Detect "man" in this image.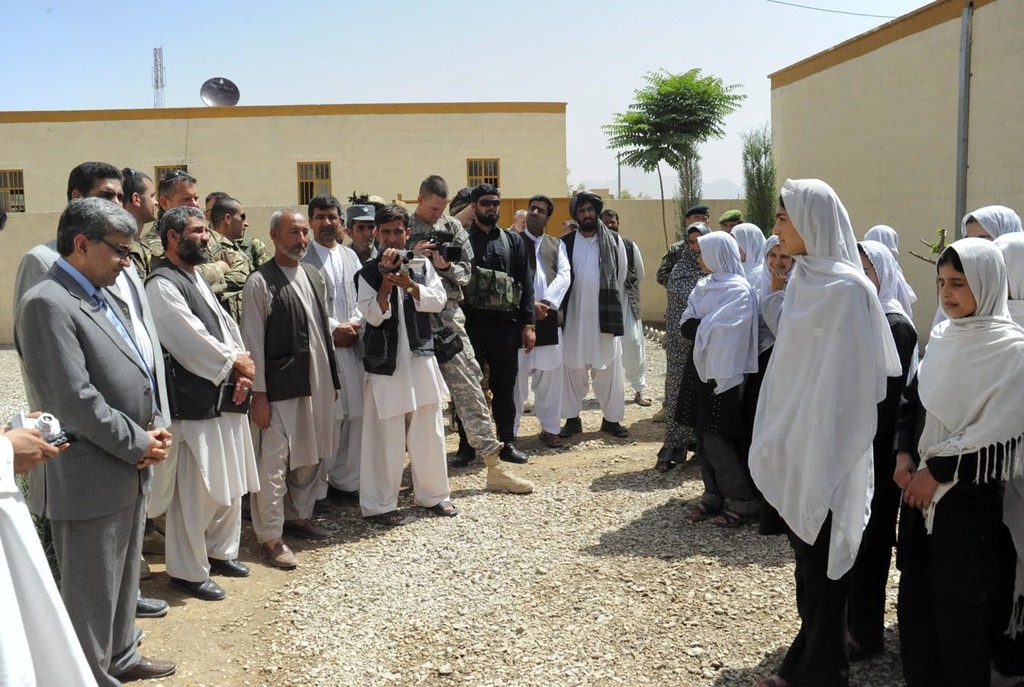
Detection: pyautogui.locateOnScreen(450, 193, 482, 226).
